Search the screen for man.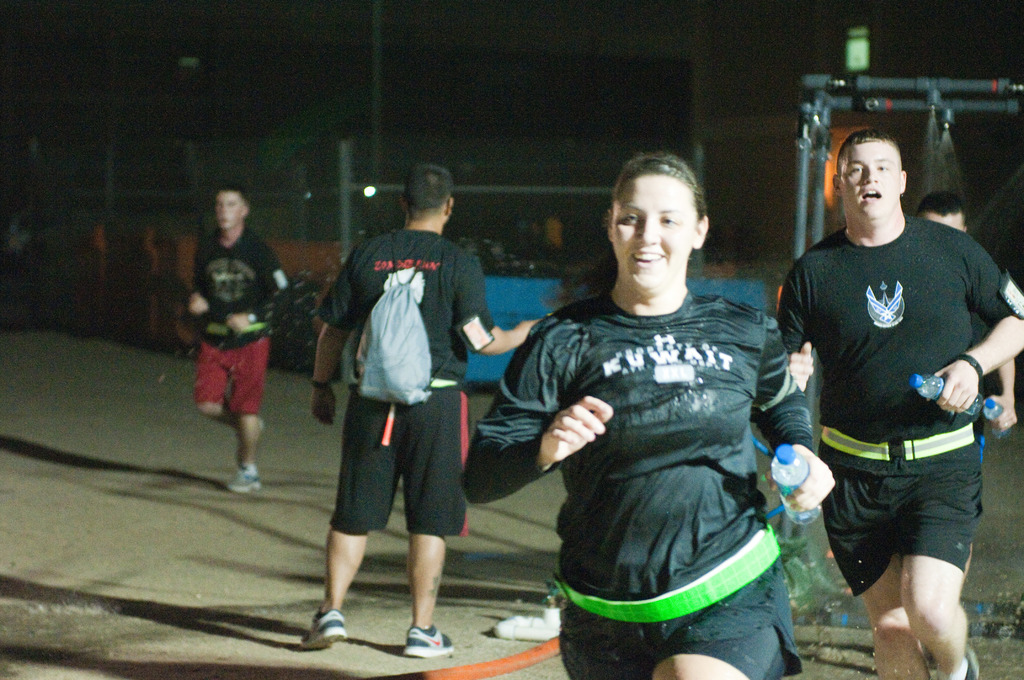
Found at pyautogui.locateOnScreen(783, 97, 1002, 668).
